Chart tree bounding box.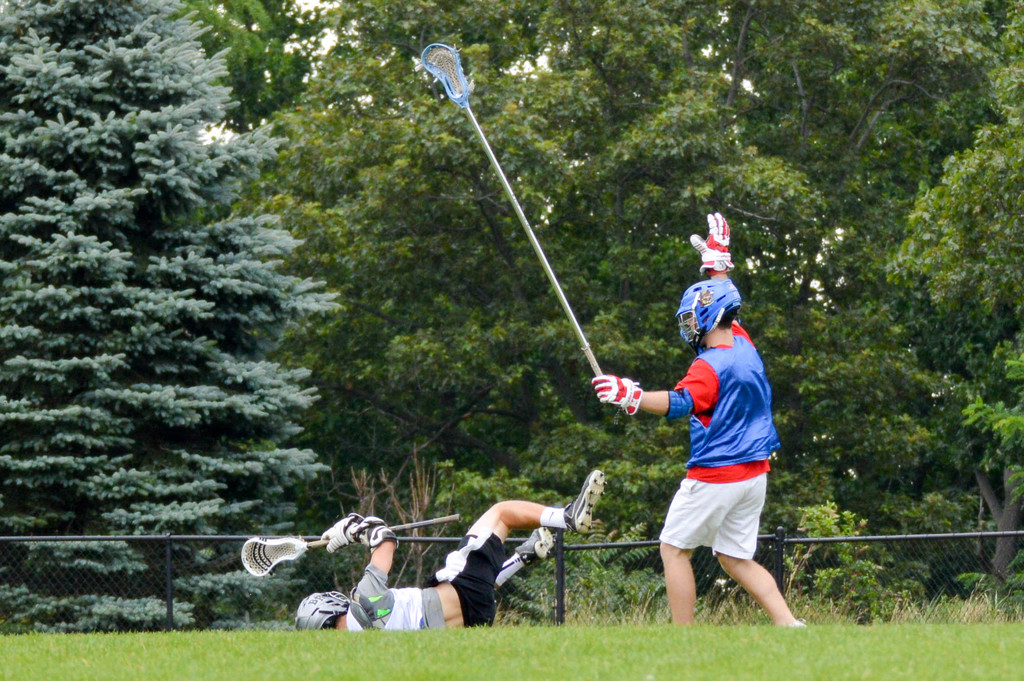
Charted: [left=16, top=36, right=314, bottom=587].
